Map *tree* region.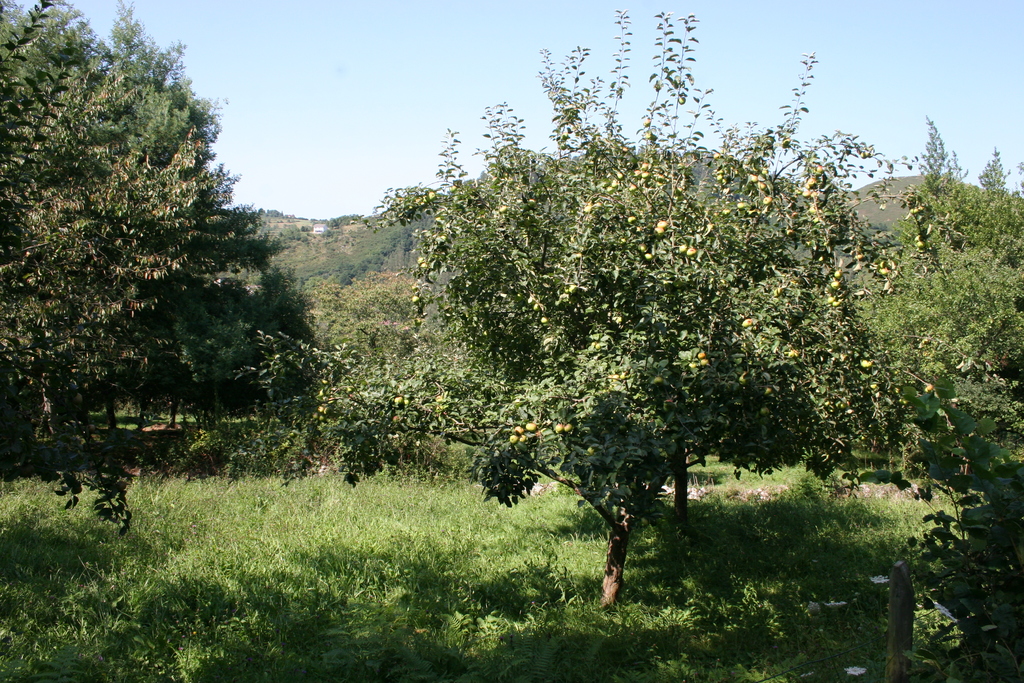
Mapped to (x1=860, y1=115, x2=1023, y2=618).
